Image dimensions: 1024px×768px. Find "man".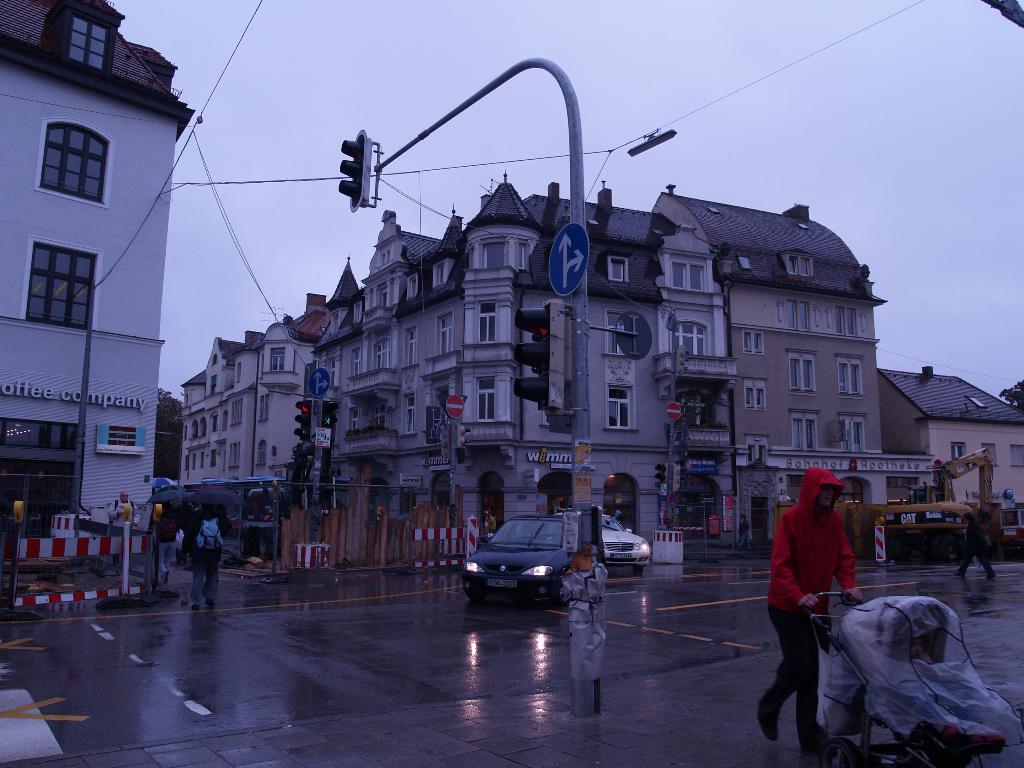
(x1=104, y1=488, x2=150, y2=565).
